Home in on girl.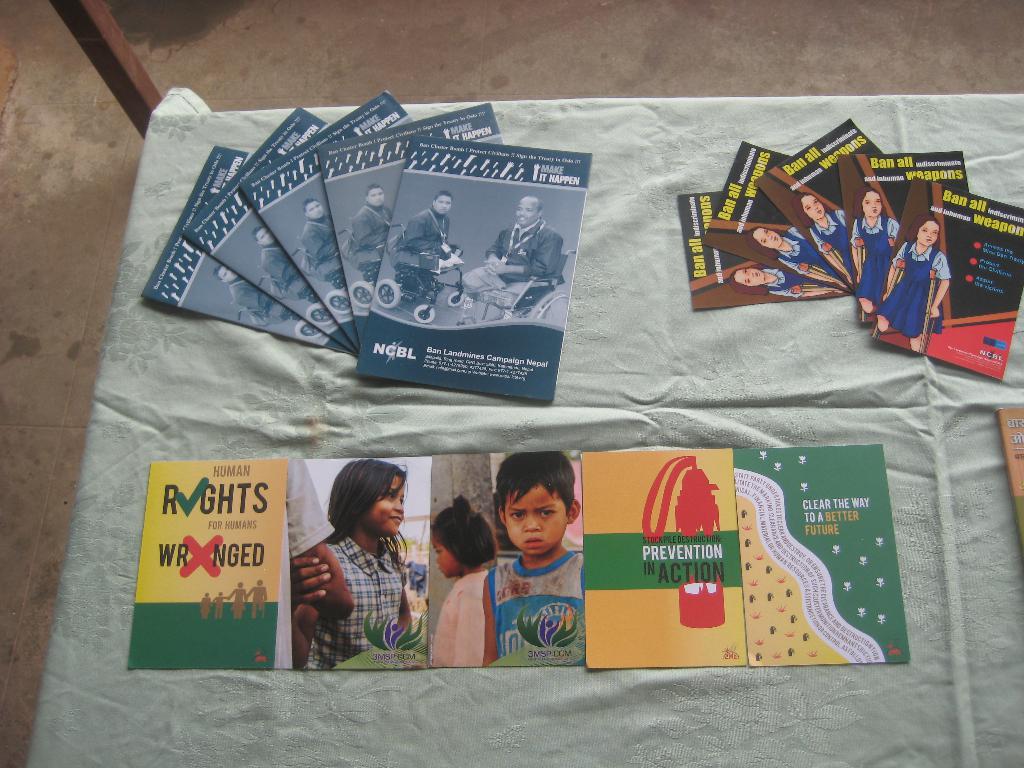
Homed in at box=[877, 220, 949, 358].
